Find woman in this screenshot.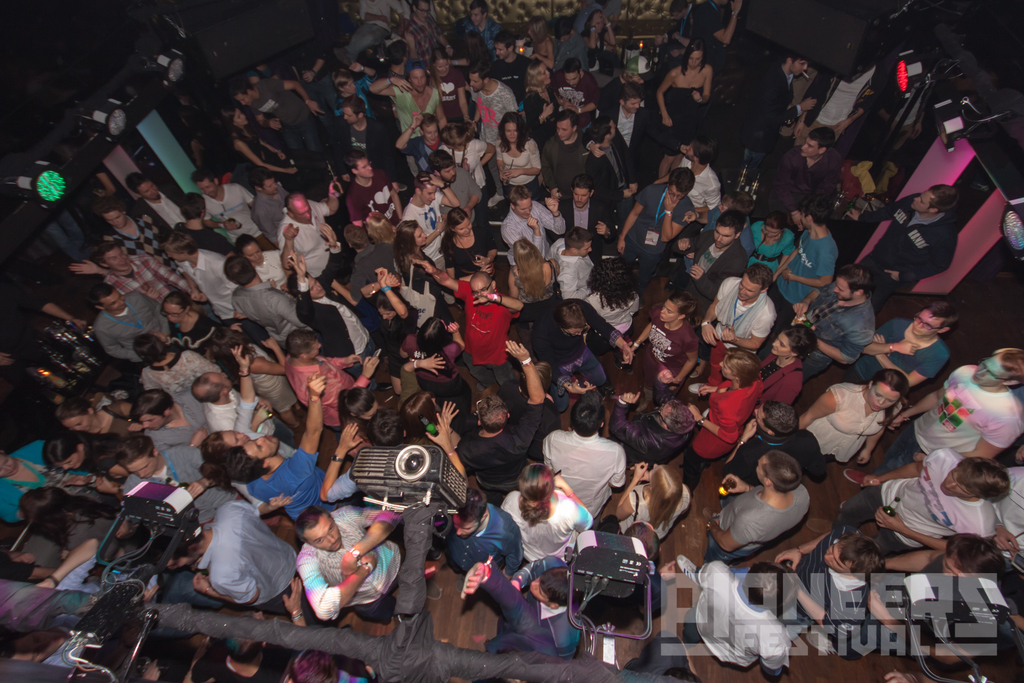
The bounding box for woman is box=[687, 349, 766, 495].
